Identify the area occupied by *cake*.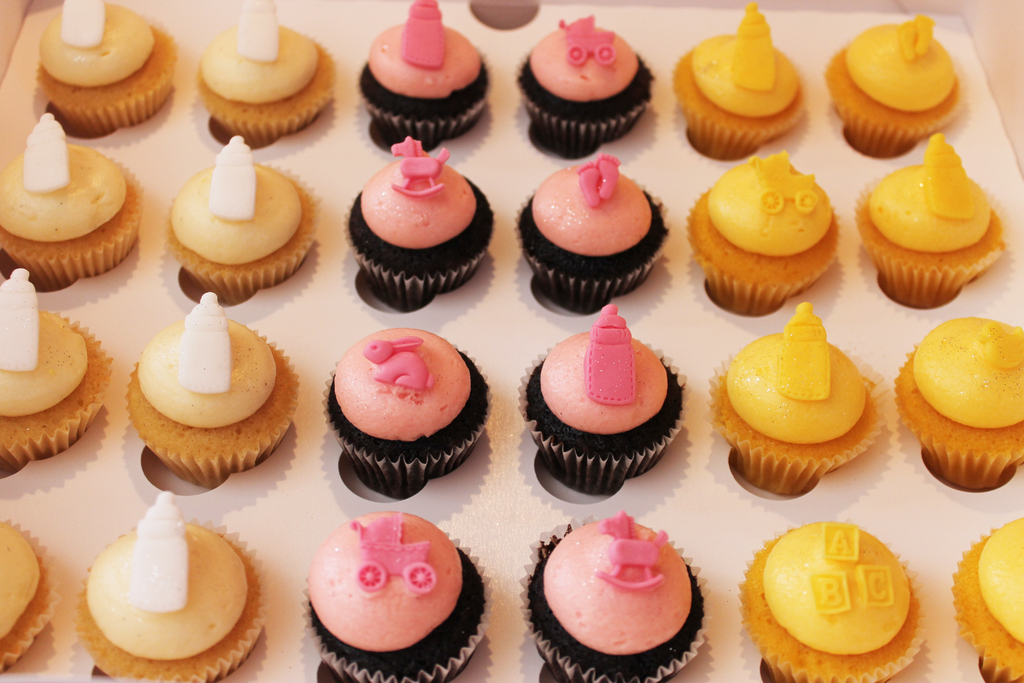
Area: 0:273:111:473.
